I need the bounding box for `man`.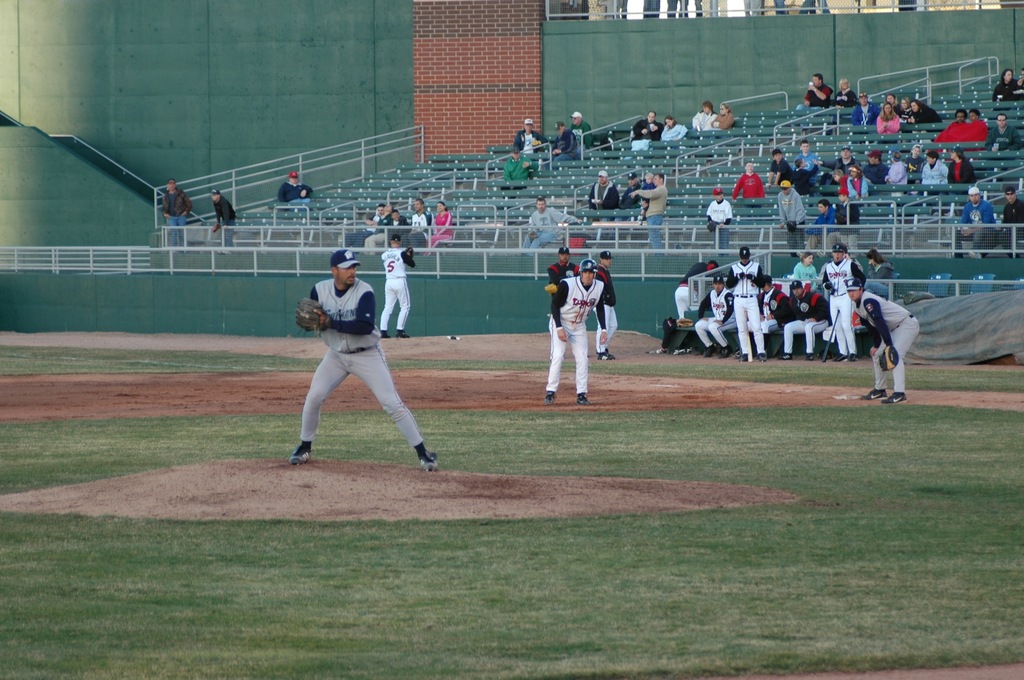
Here it is: x1=623 y1=109 x2=664 y2=159.
